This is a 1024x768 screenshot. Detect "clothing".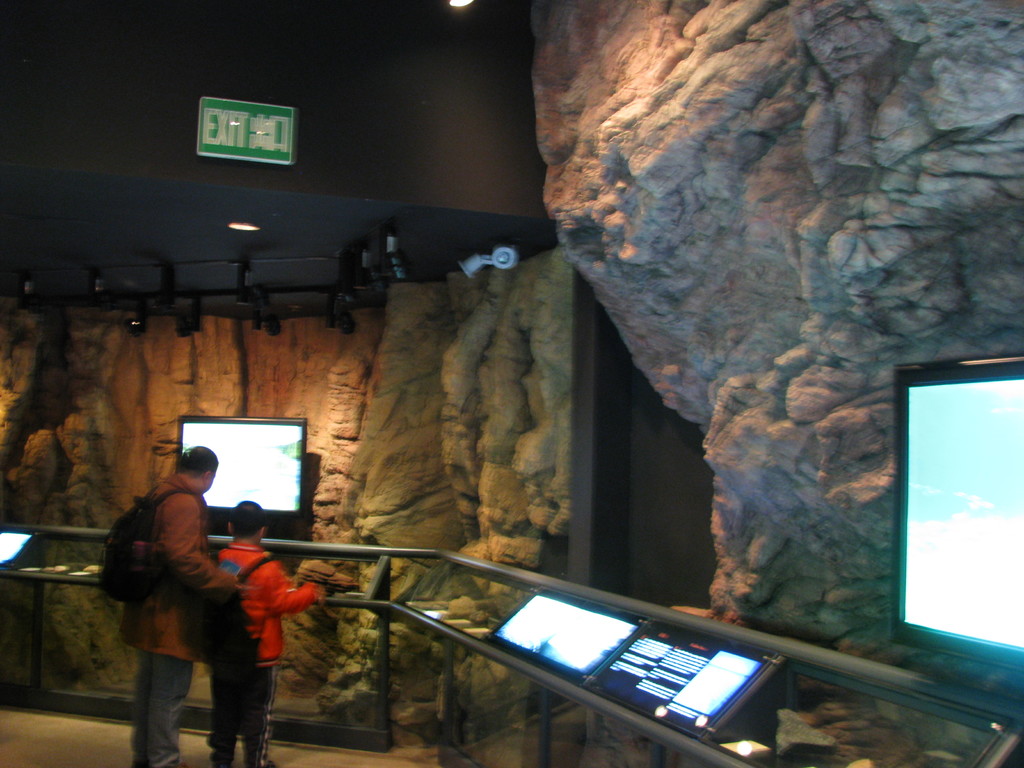
(x1=115, y1=470, x2=237, y2=767).
